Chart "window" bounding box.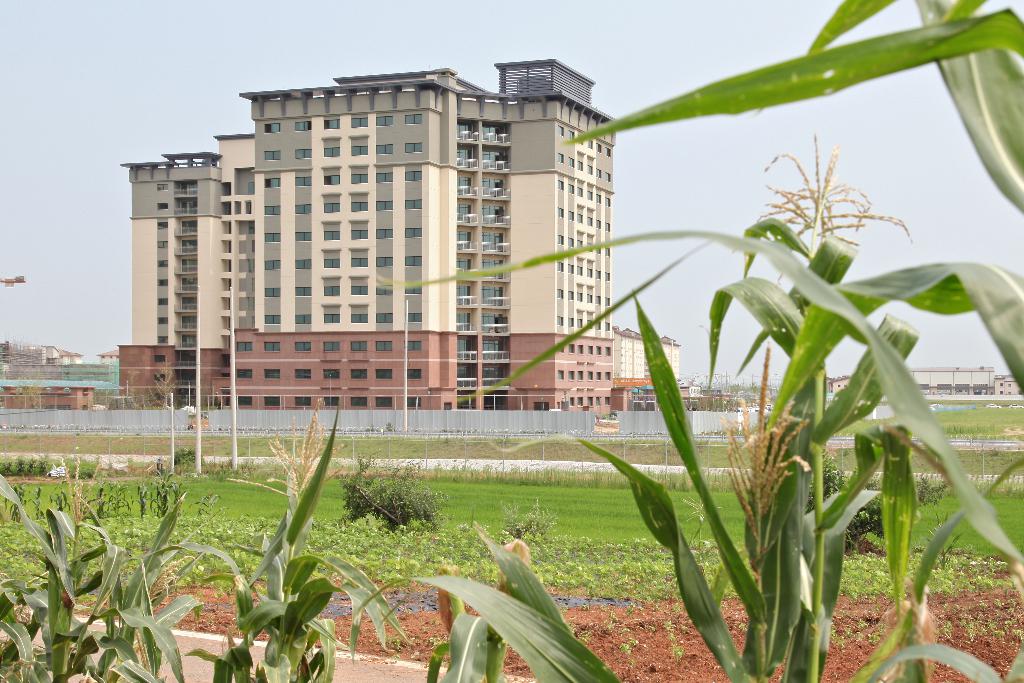
Charted: bbox=(352, 176, 367, 183).
